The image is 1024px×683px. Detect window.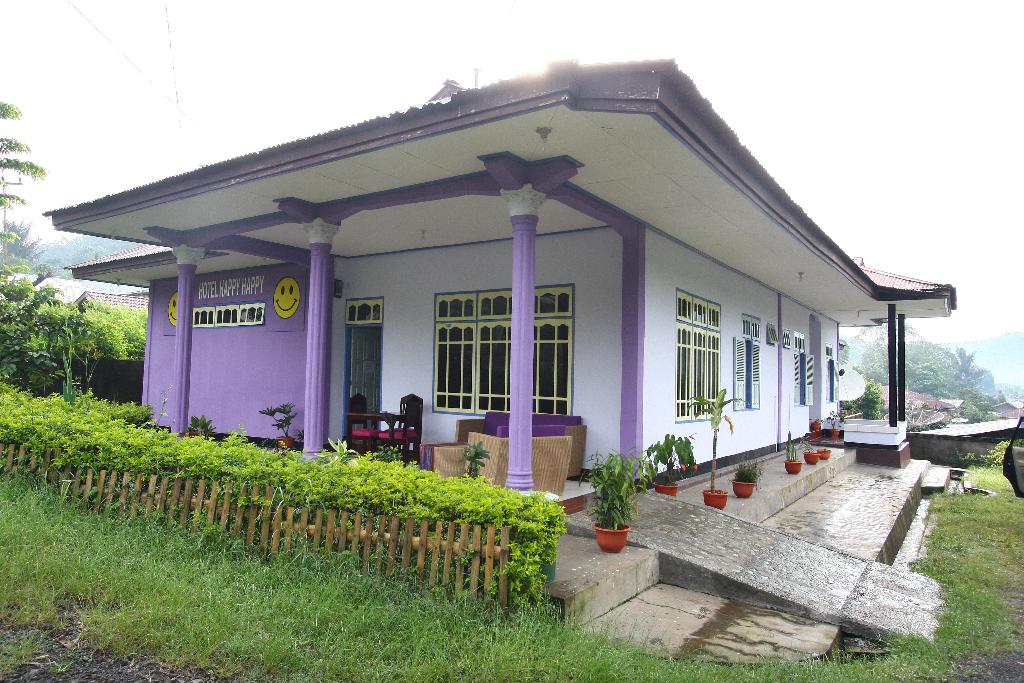
Detection: 792:331:815:411.
